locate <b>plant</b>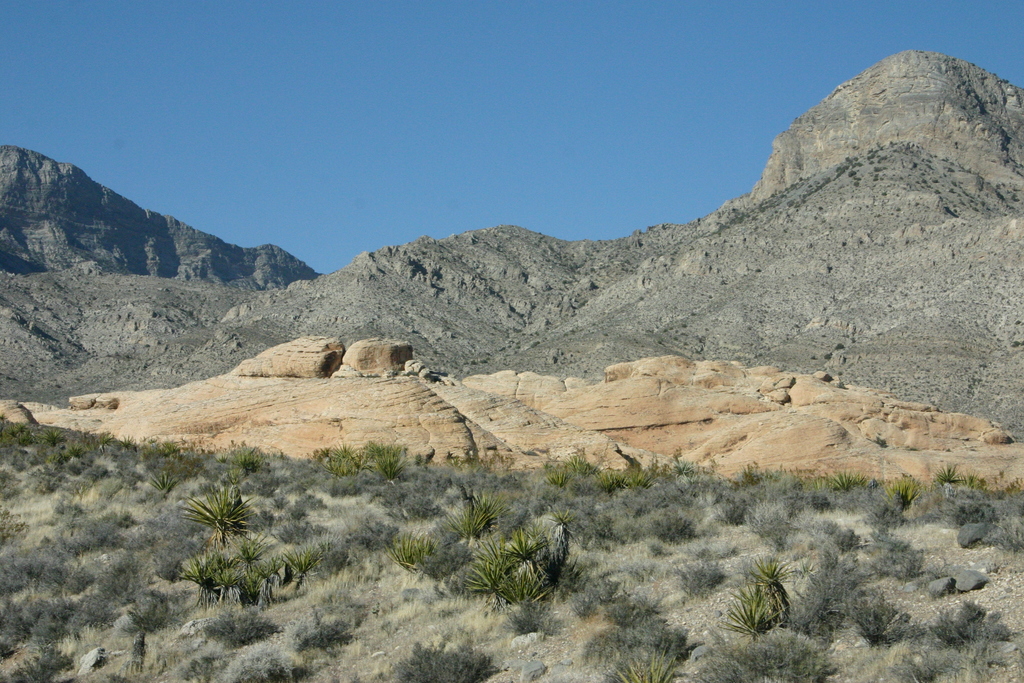
locate(745, 630, 840, 682)
